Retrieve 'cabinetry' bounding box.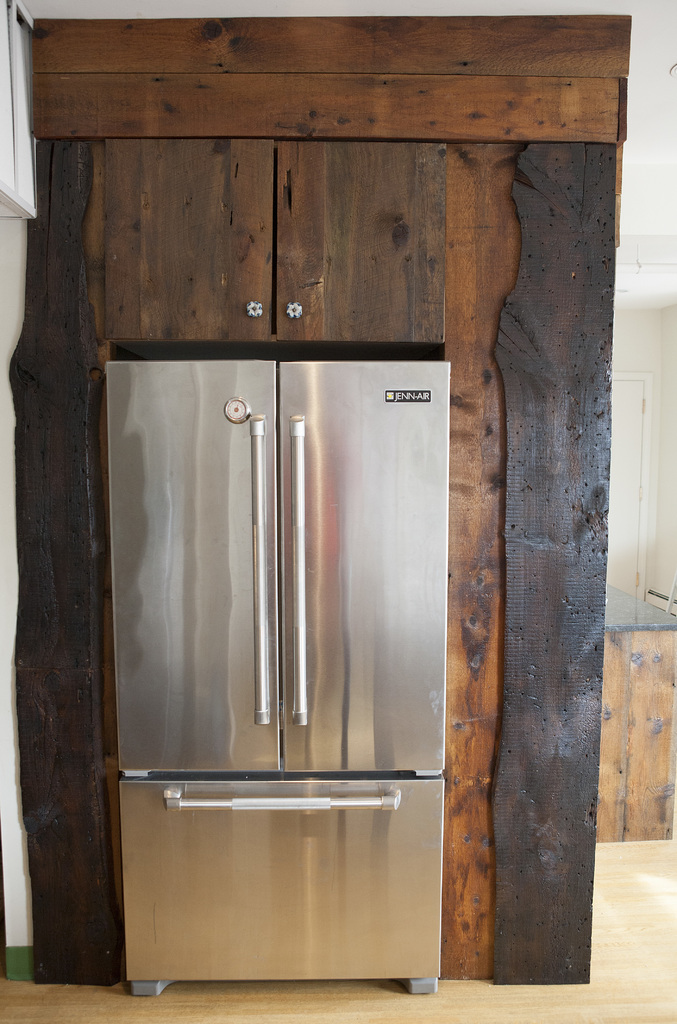
Bounding box: 275,143,452,342.
